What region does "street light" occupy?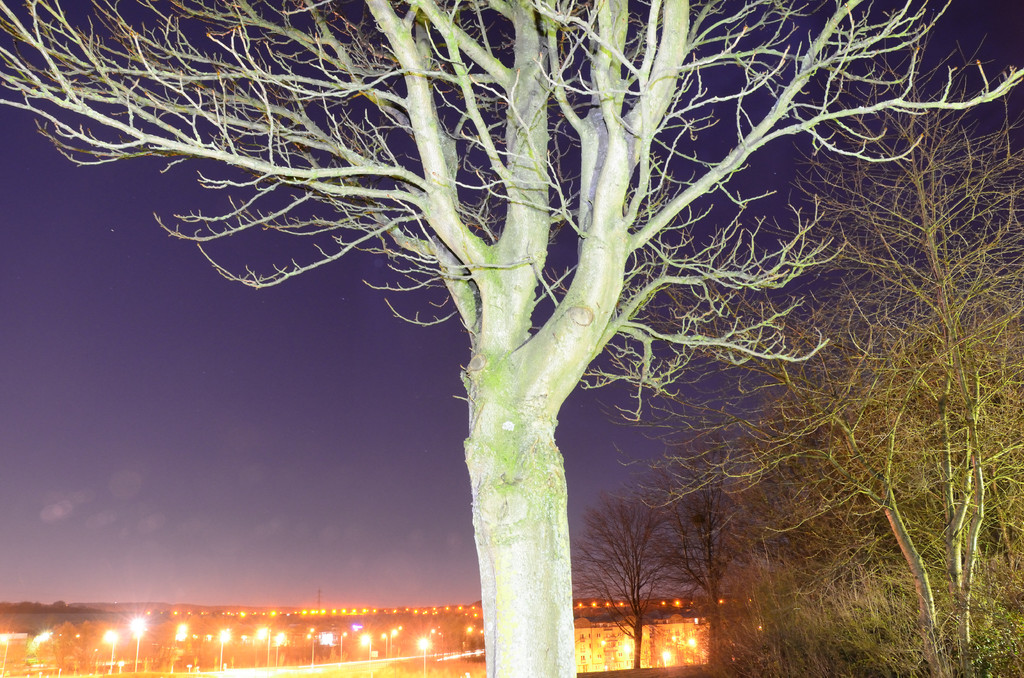
box=[33, 627, 55, 643].
